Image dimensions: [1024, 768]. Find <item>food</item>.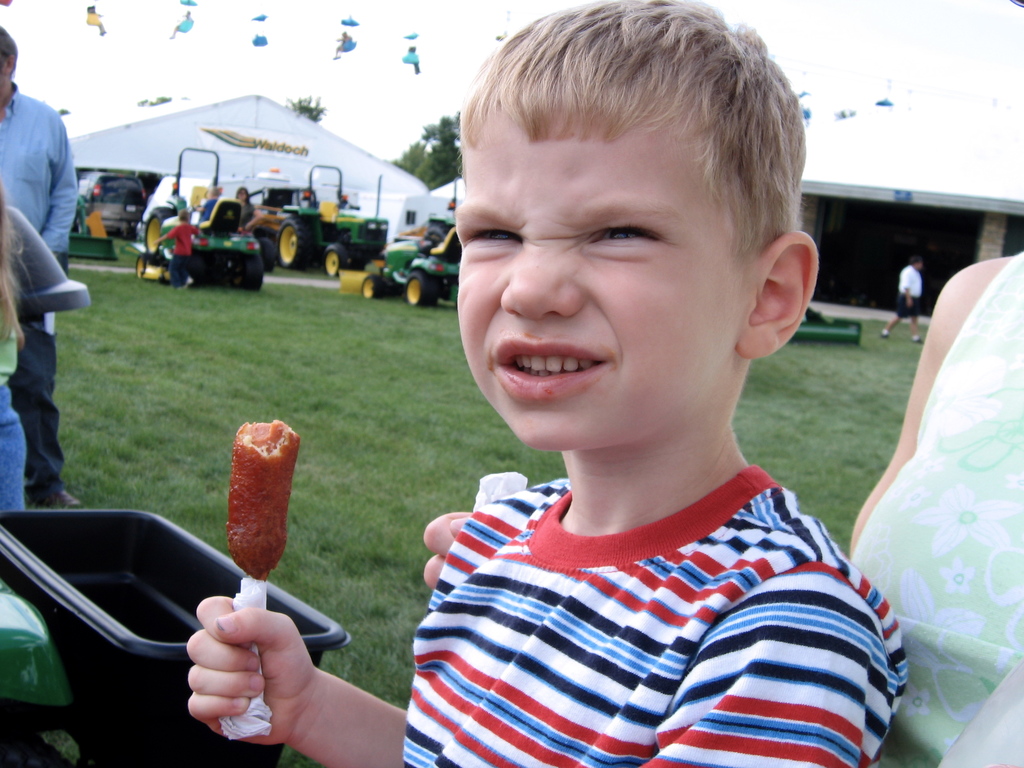
detection(204, 426, 296, 586).
